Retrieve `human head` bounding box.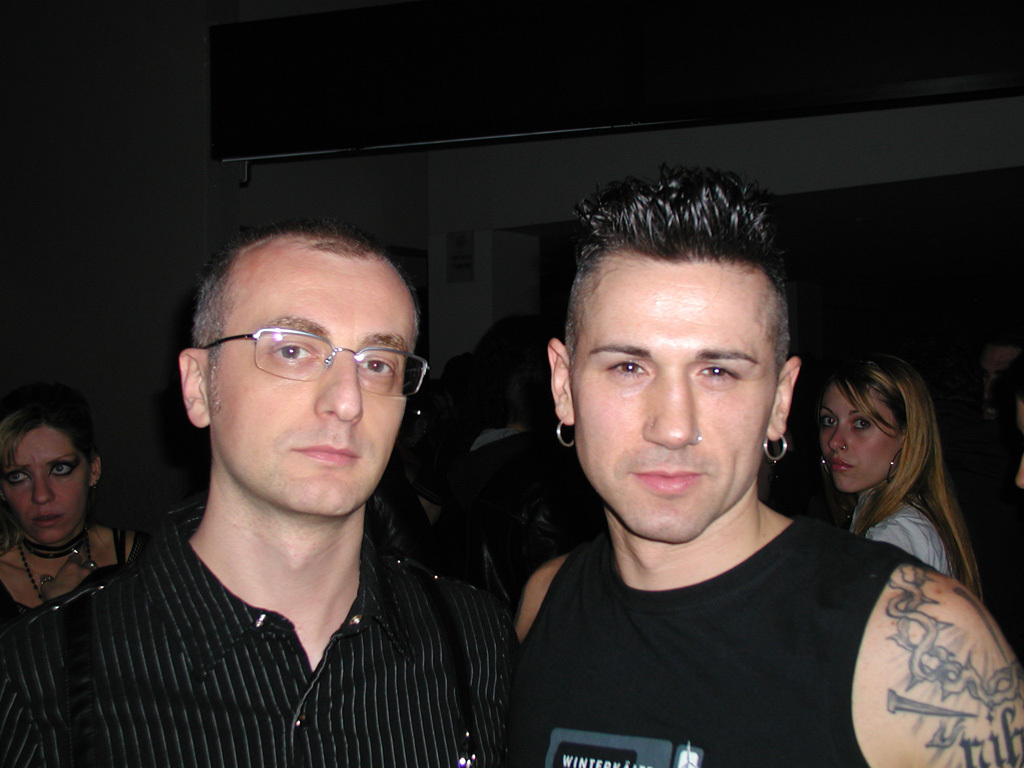
Bounding box: (0,384,105,550).
